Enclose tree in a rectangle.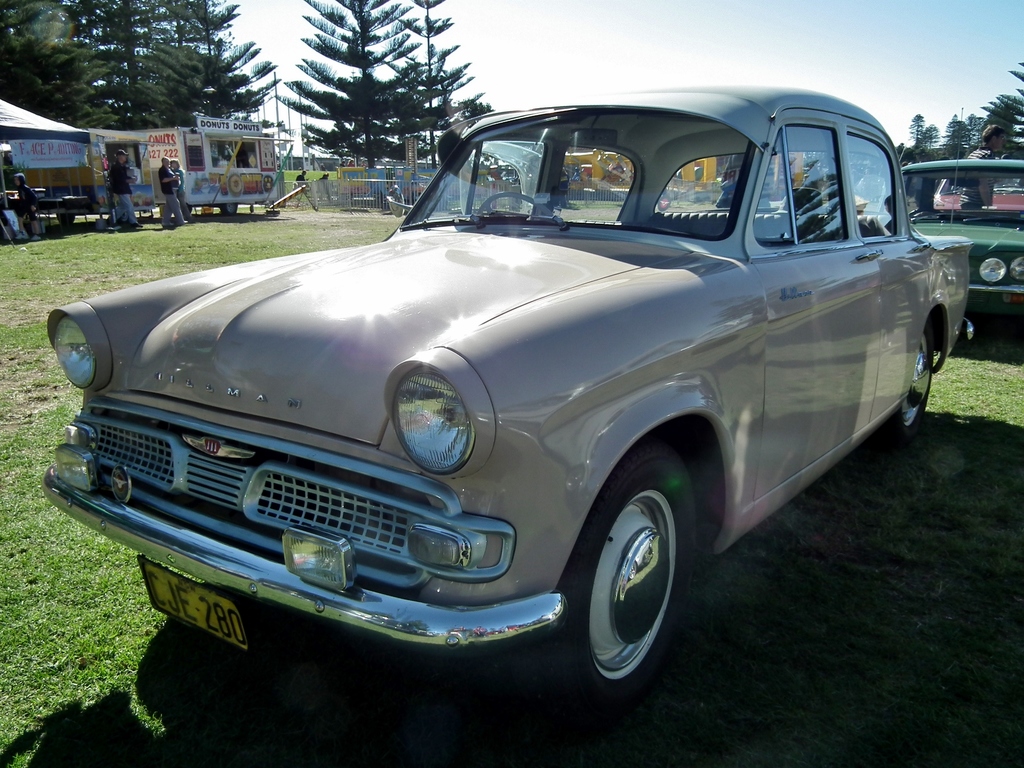
<bbox>253, 0, 446, 167</bbox>.
